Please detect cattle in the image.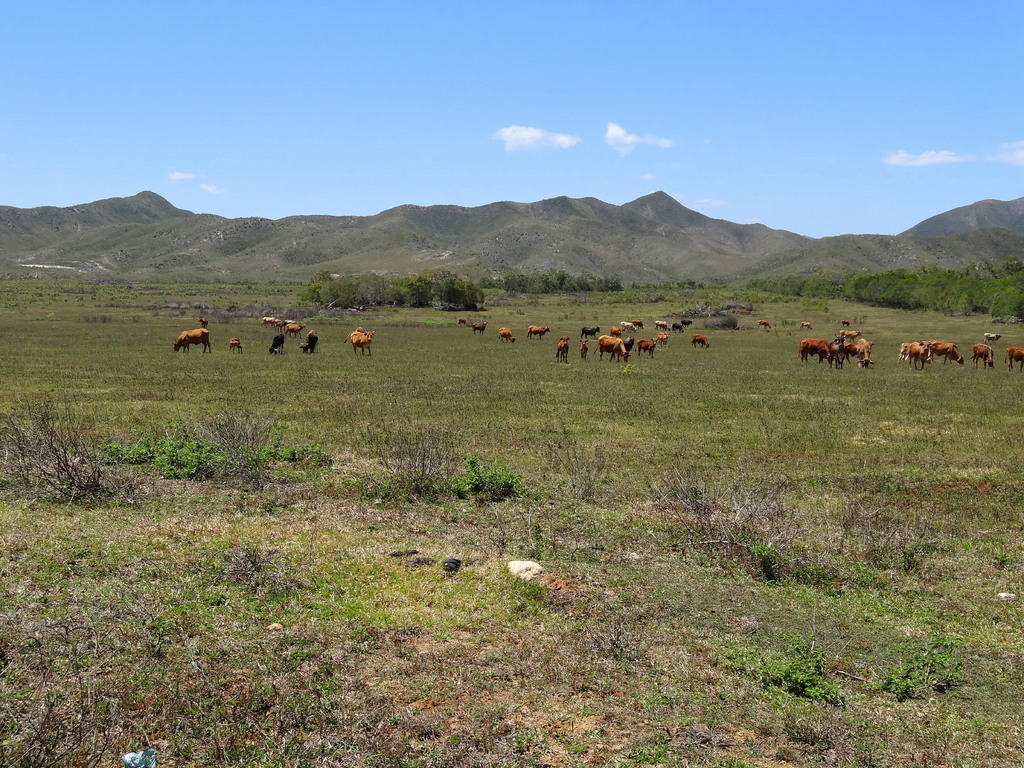
l=611, t=325, r=620, b=333.
